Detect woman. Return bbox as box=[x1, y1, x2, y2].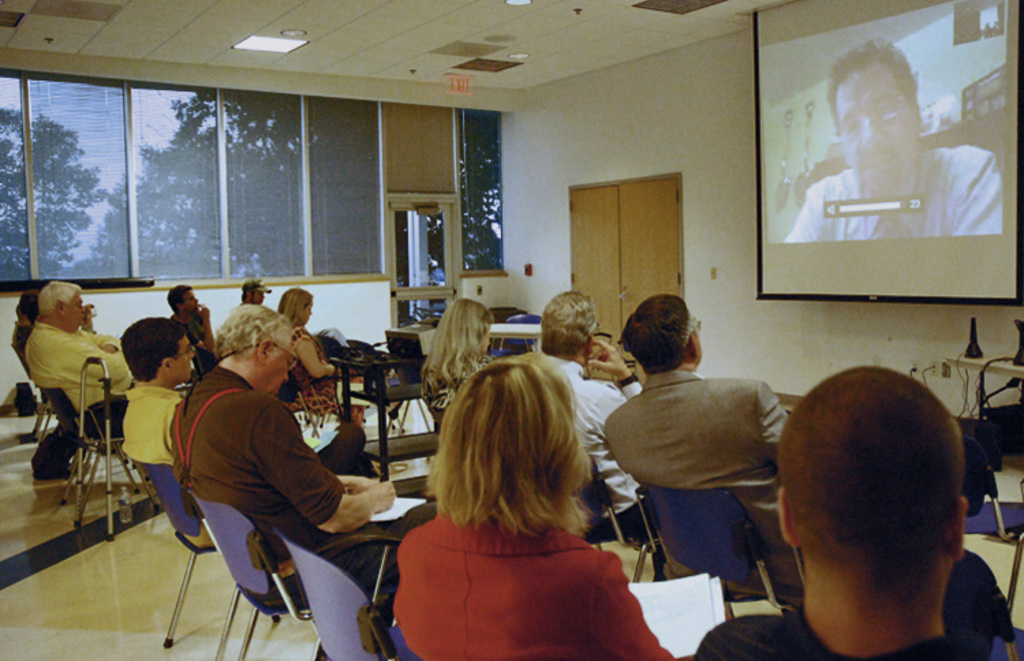
box=[380, 335, 672, 660].
